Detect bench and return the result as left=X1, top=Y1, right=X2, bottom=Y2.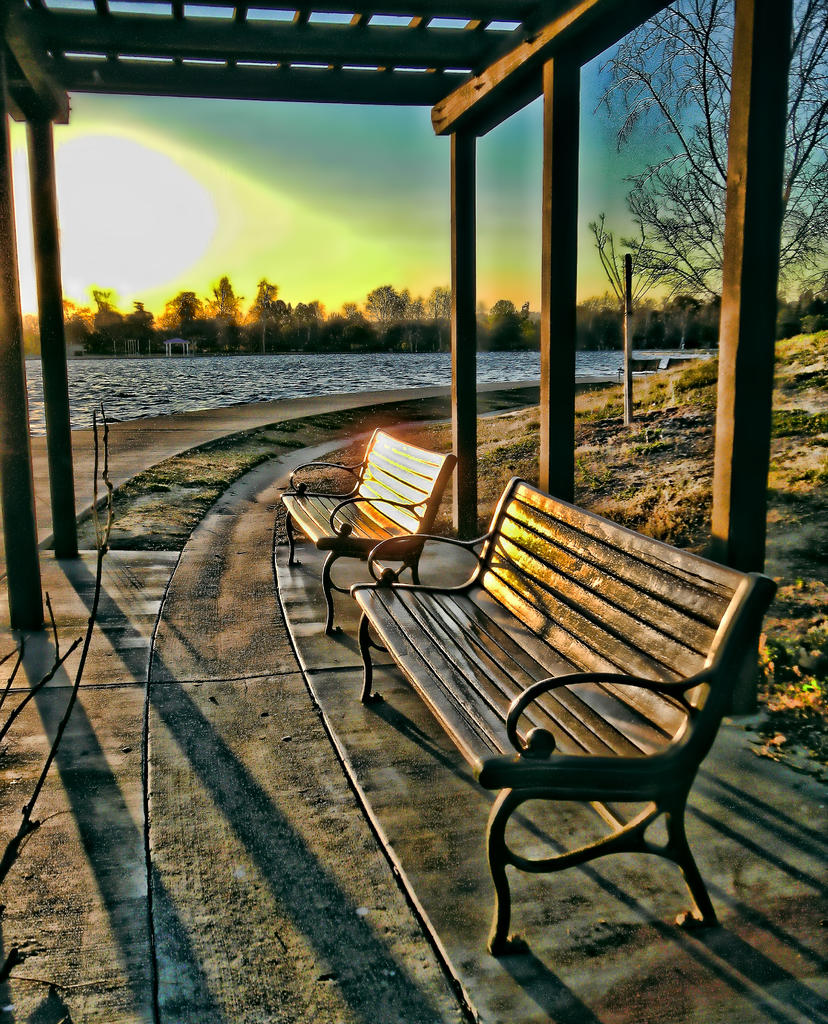
left=279, top=429, right=450, bottom=632.
